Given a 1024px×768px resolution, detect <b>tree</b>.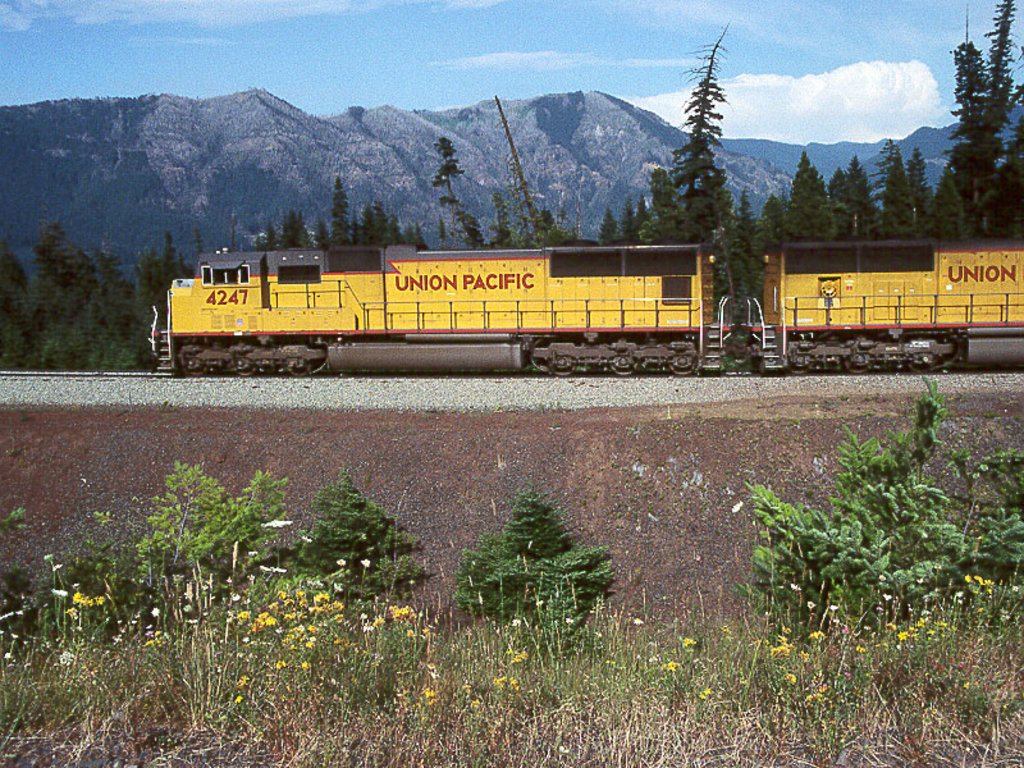
{"x1": 658, "y1": 40, "x2": 758, "y2": 246}.
